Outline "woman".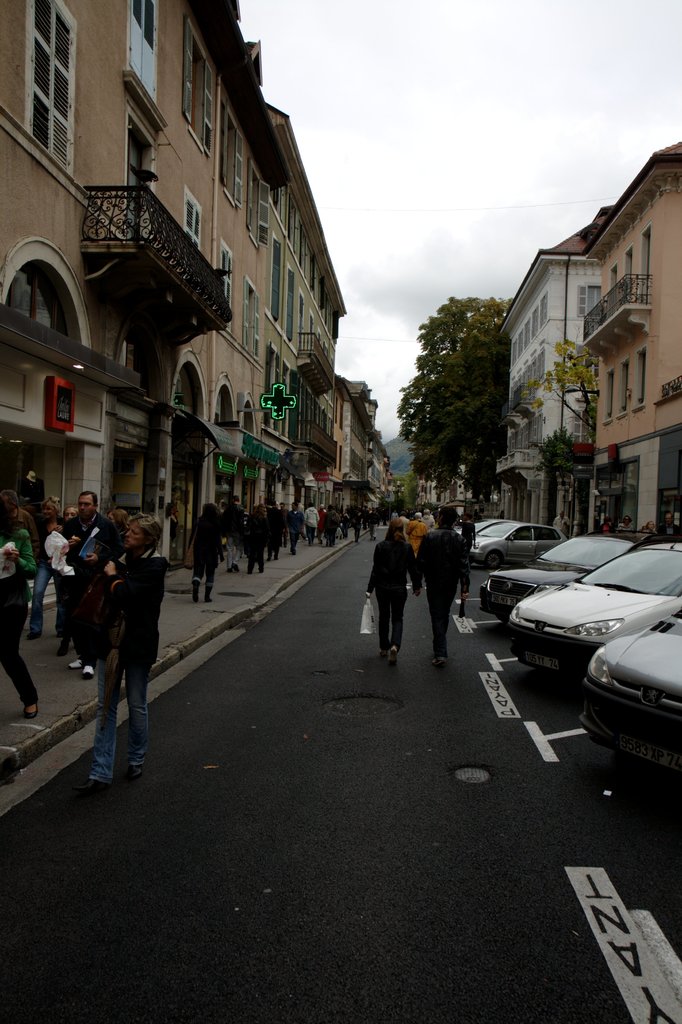
Outline: box(24, 497, 71, 643).
